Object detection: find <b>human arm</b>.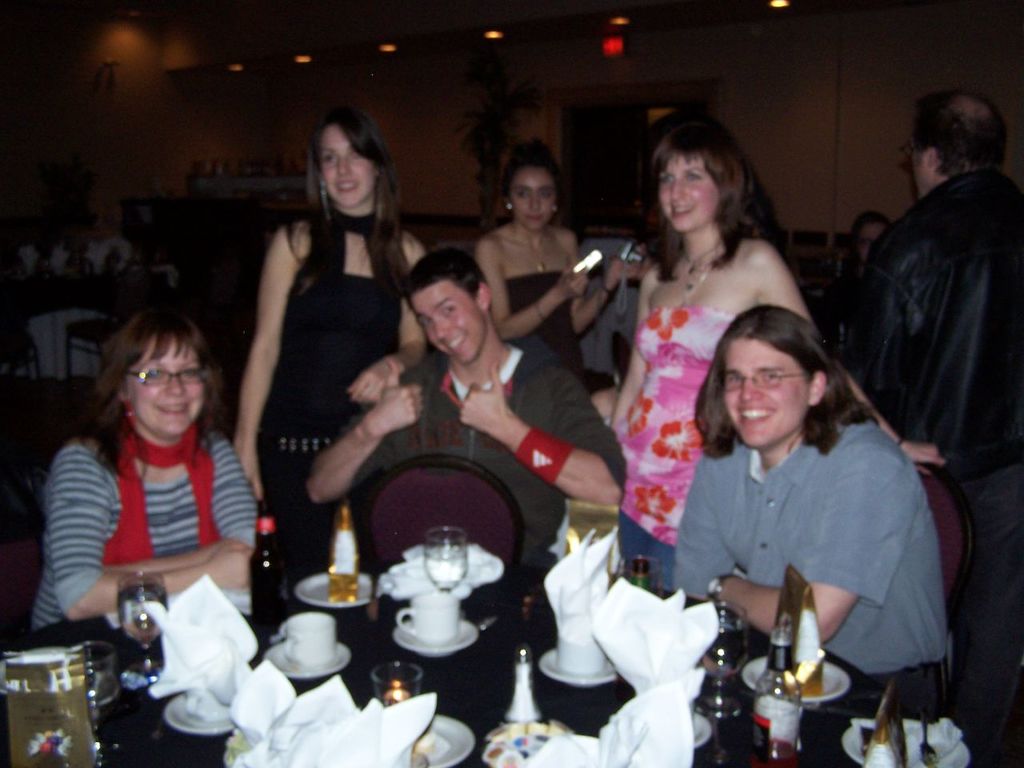
x1=298 y1=366 x2=434 y2=506.
